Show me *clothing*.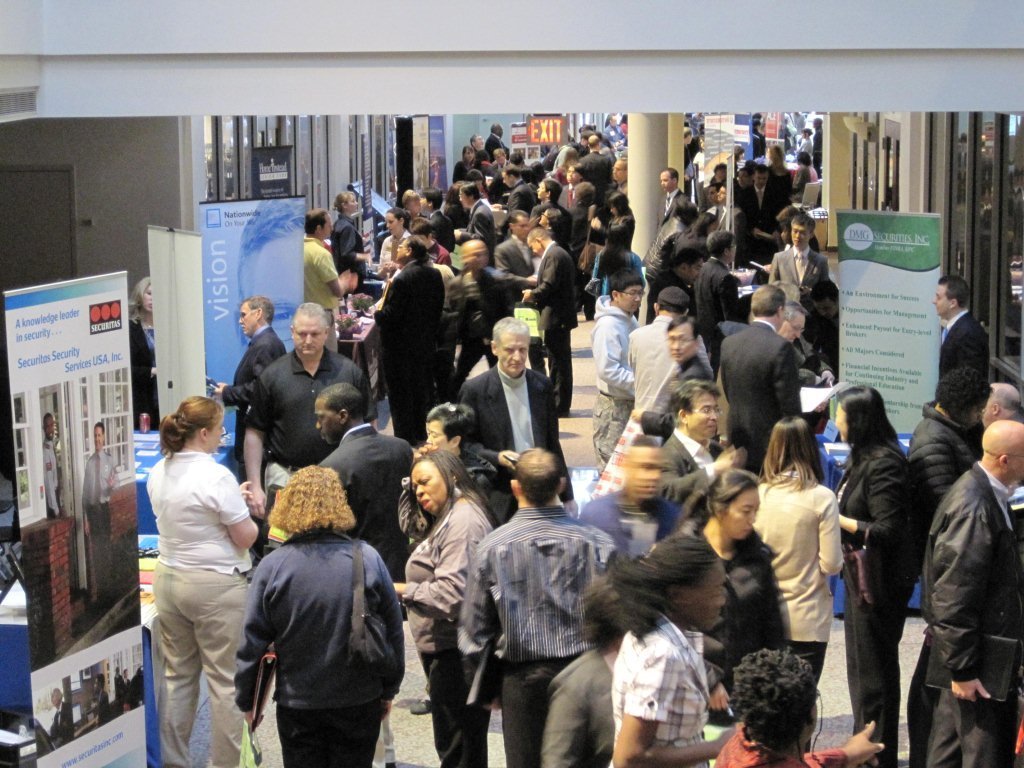
*clothing* is here: [left=493, top=229, right=539, bottom=287].
